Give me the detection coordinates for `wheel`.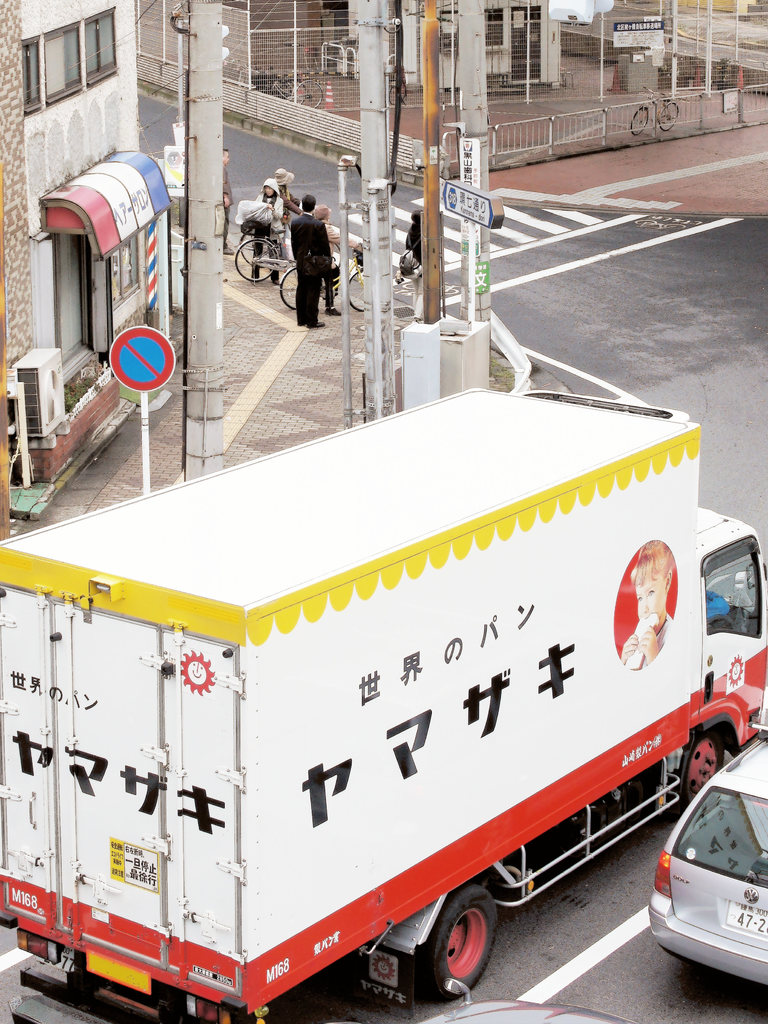
226,239,282,285.
